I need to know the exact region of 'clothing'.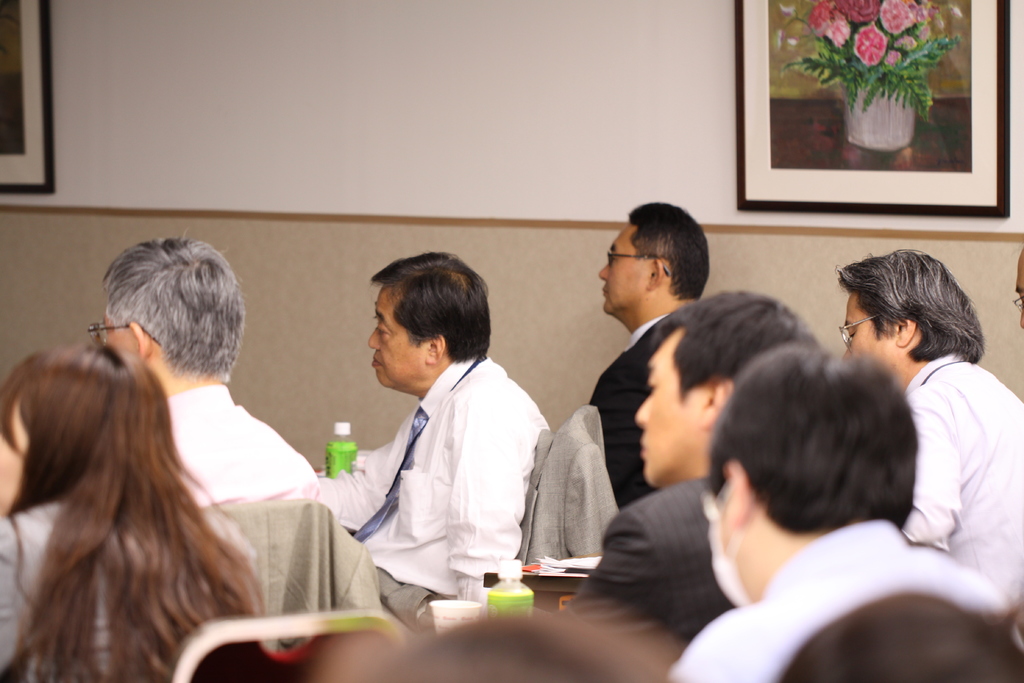
Region: select_region(572, 474, 739, 649).
